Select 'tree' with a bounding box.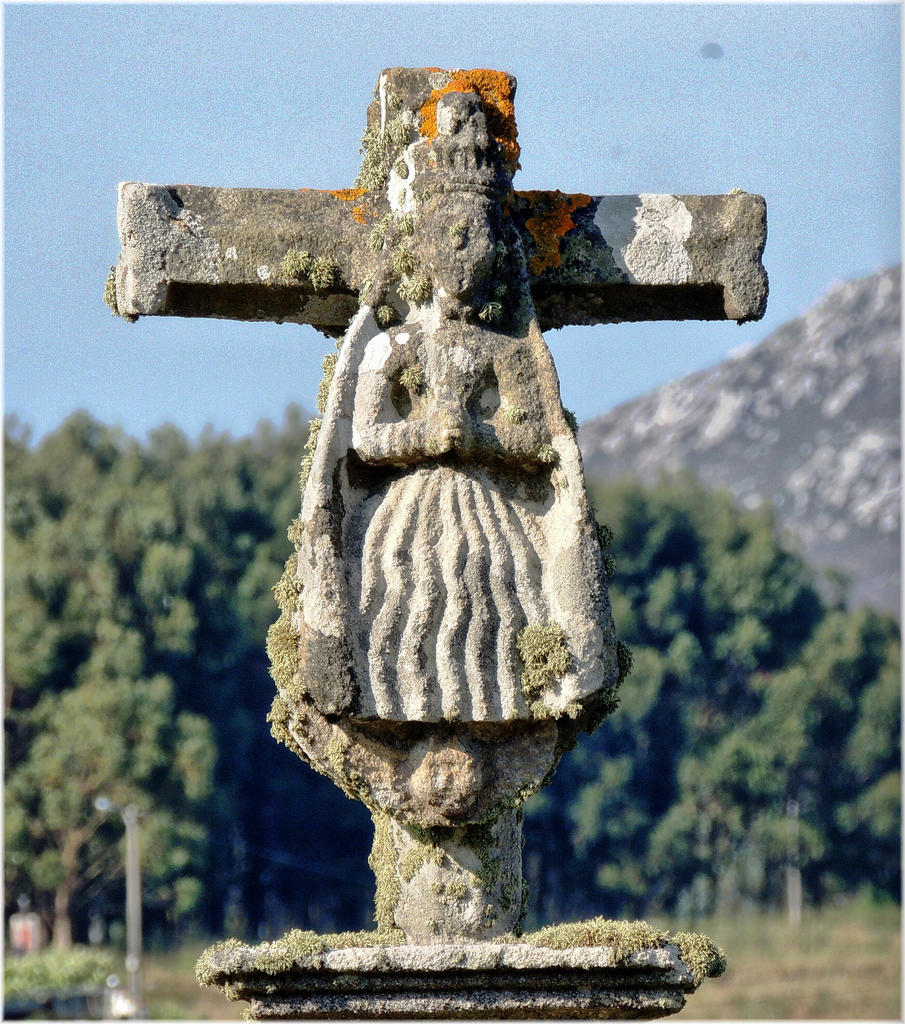
0:392:366:966.
